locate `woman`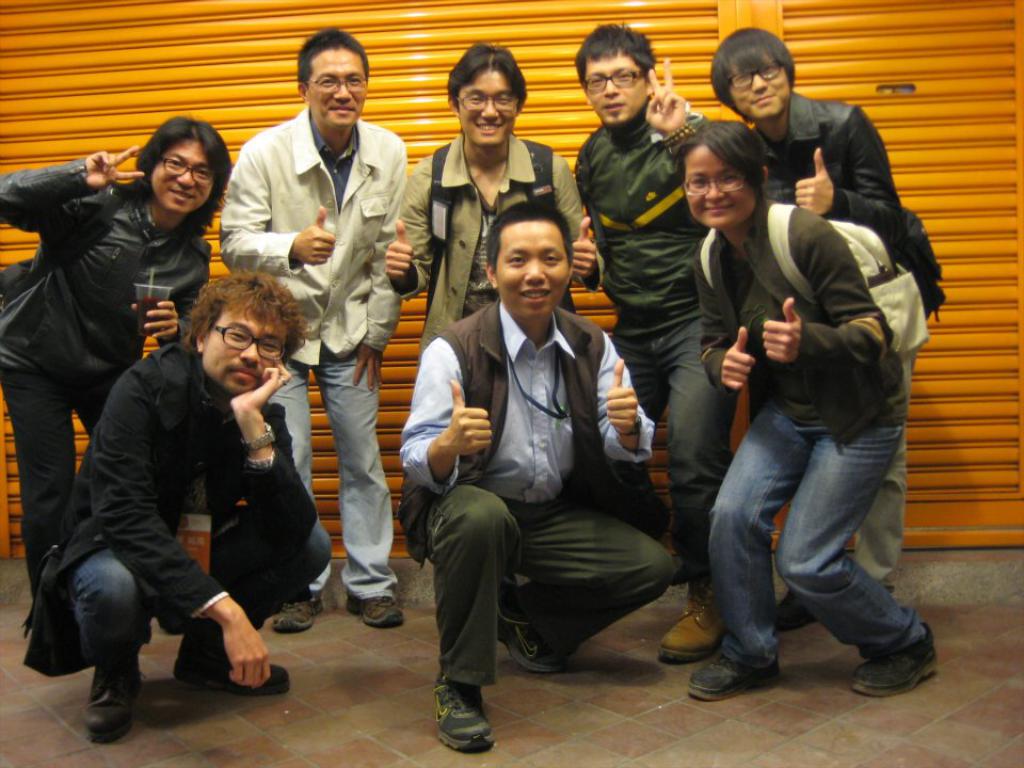
[left=683, top=78, right=931, bottom=718]
